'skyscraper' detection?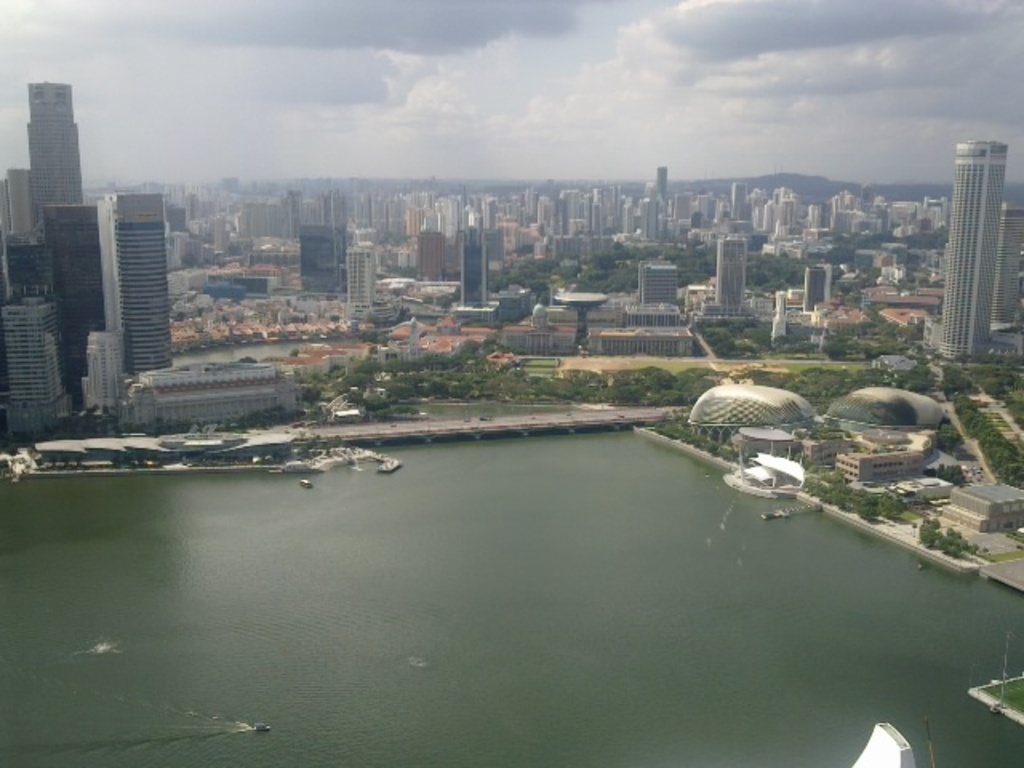
91,178,174,378
